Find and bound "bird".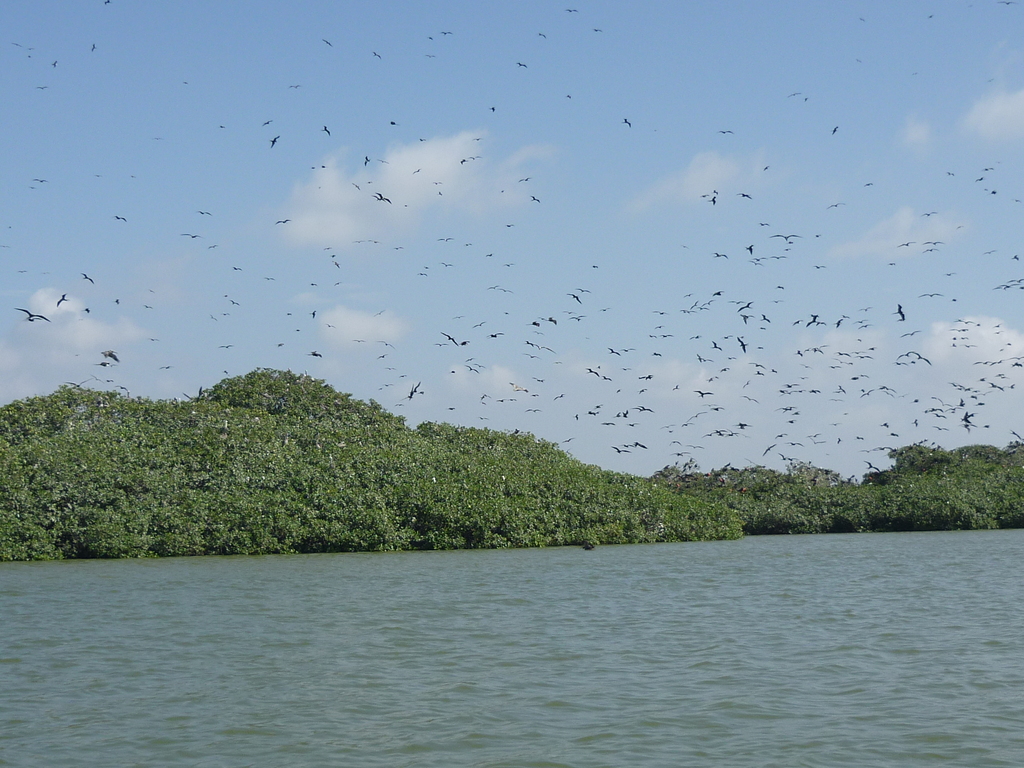
Bound: crop(111, 212, 129, 230).
